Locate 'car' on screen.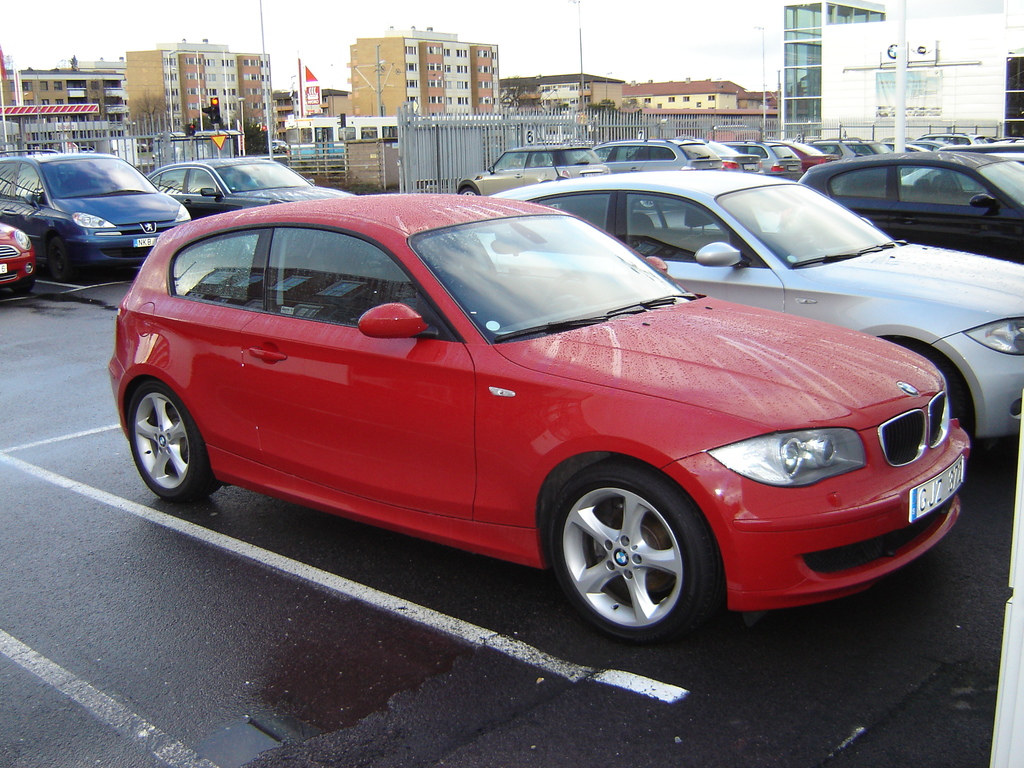
On screen at (x1=910, y1=139, x2=955, y2=154).
